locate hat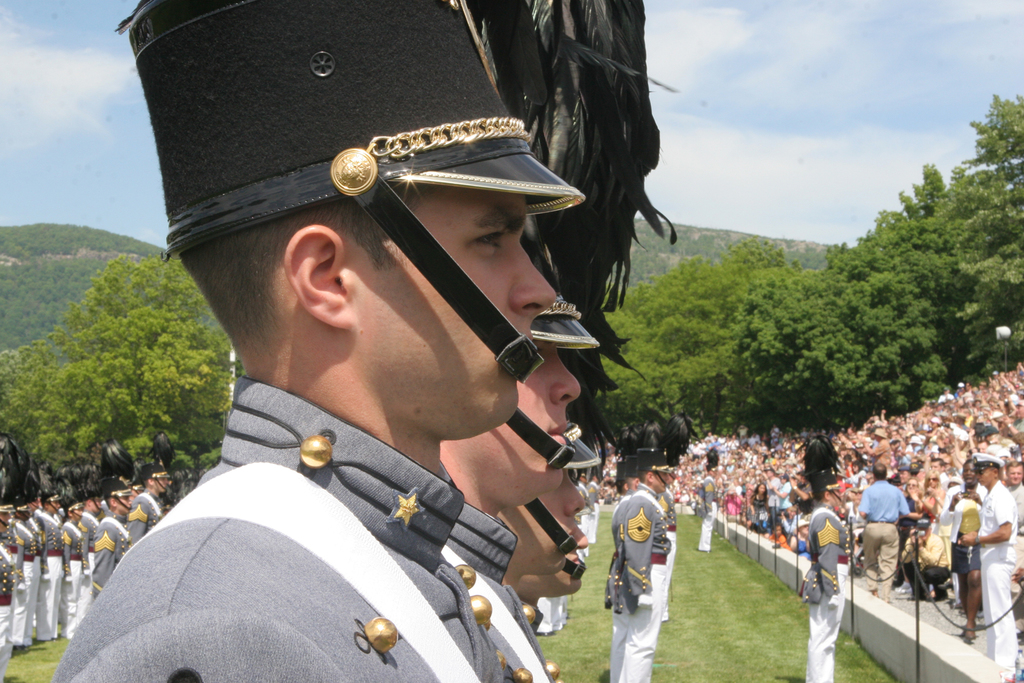
<bbox>0, 434, 17, 515</bbox>
